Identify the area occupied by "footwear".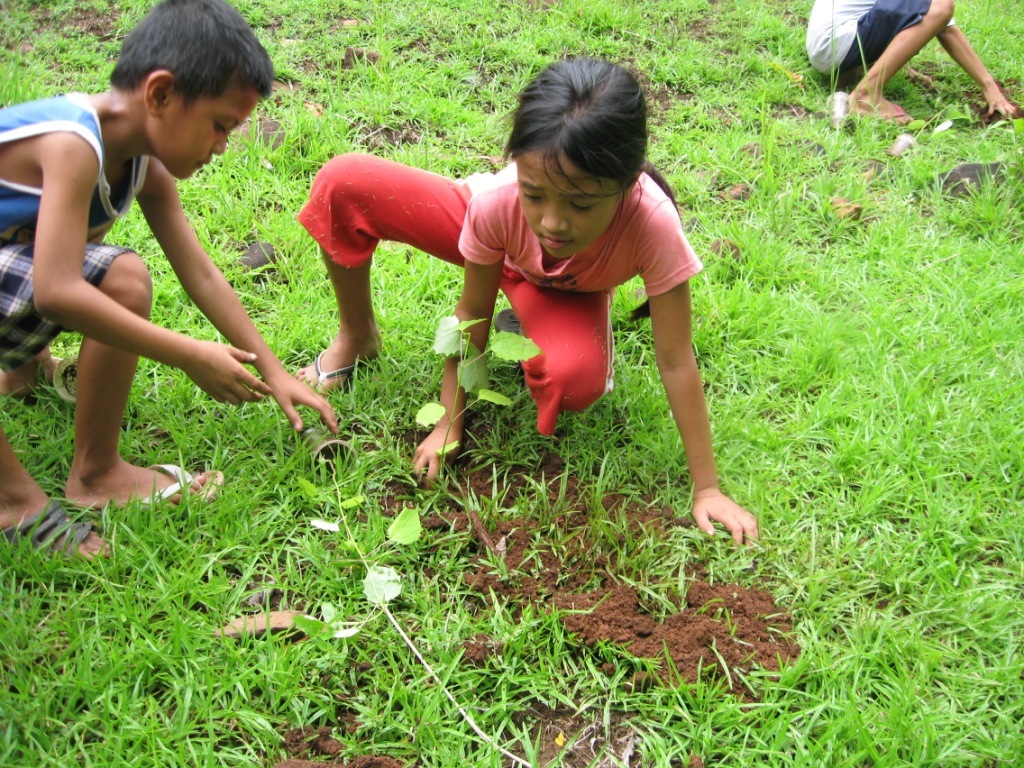
Area: crop(299, 350, 390, 410).
